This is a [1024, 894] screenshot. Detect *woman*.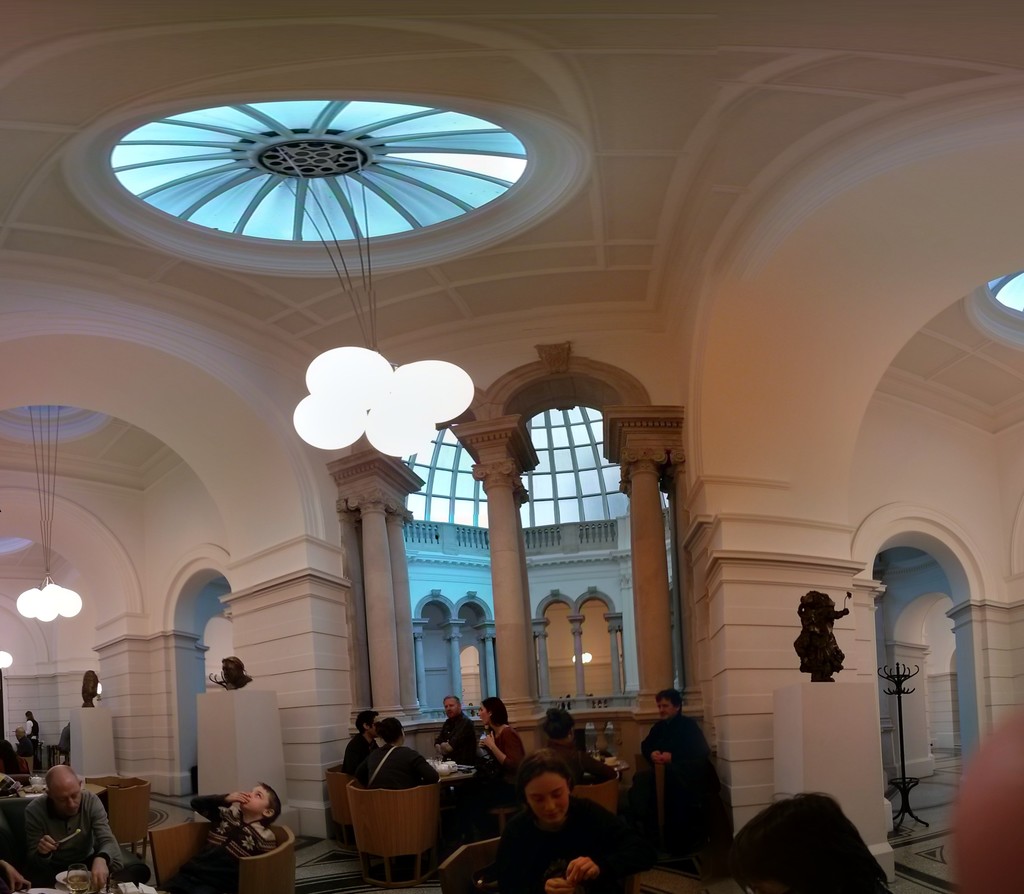
635:685:726:822.
